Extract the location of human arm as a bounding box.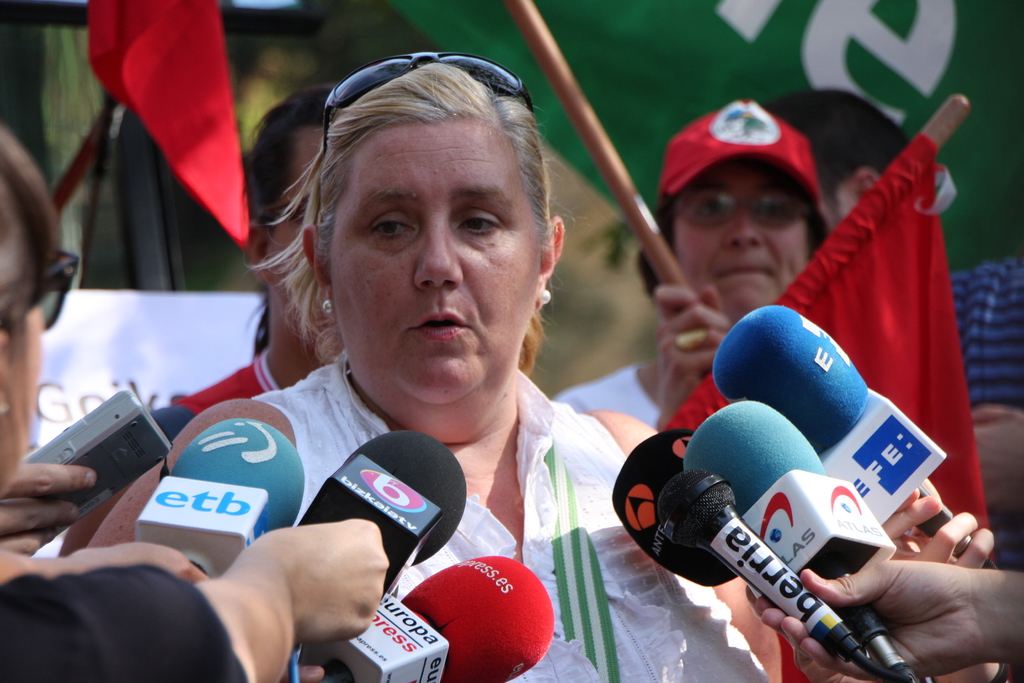
left=642, top=283, right=740, bottom=439.
